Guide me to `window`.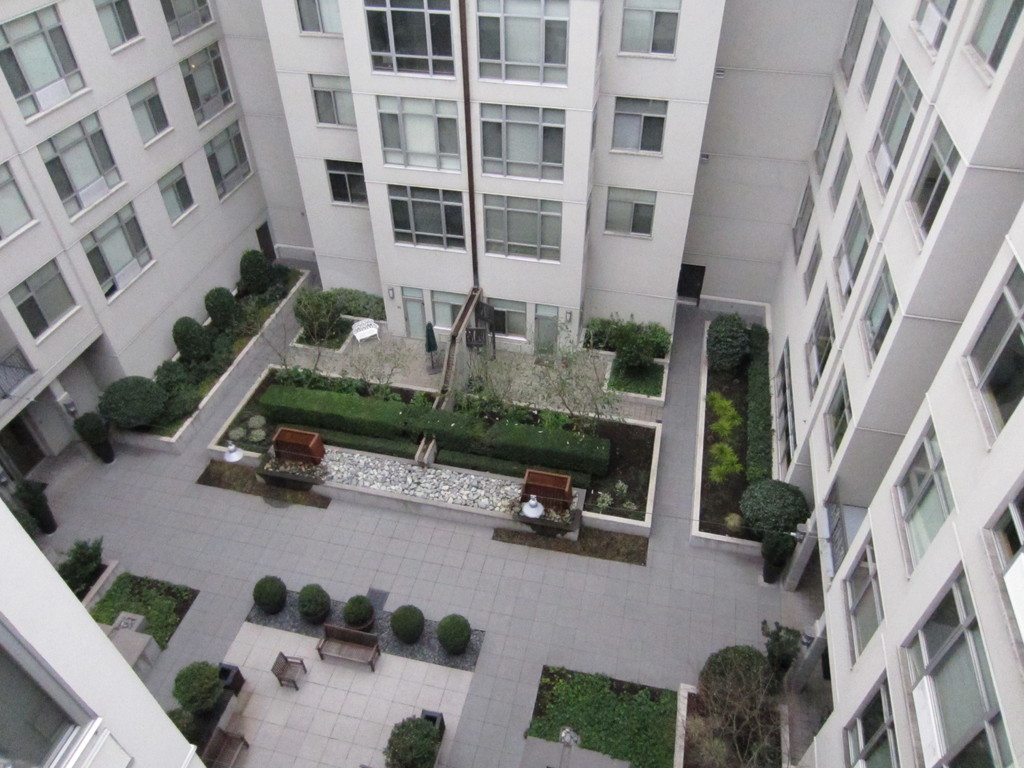
Guidance: [left=972, top=465, right=1023, bottom=687].
